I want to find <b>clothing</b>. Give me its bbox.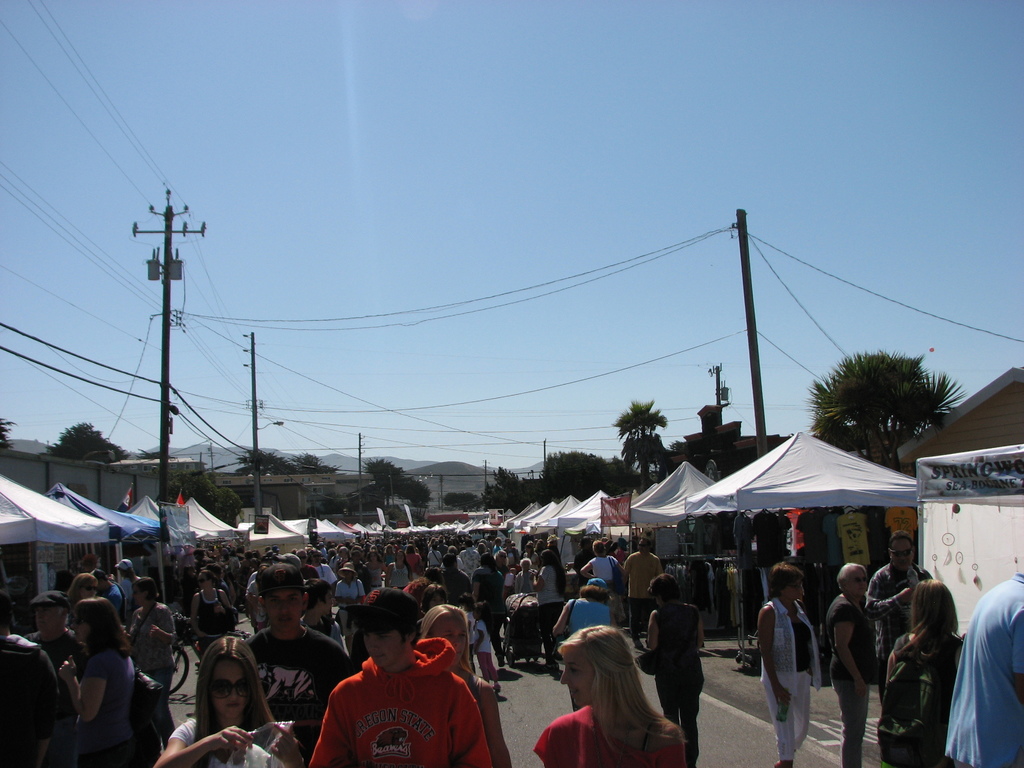
locate(642, 602, 711, 736).
